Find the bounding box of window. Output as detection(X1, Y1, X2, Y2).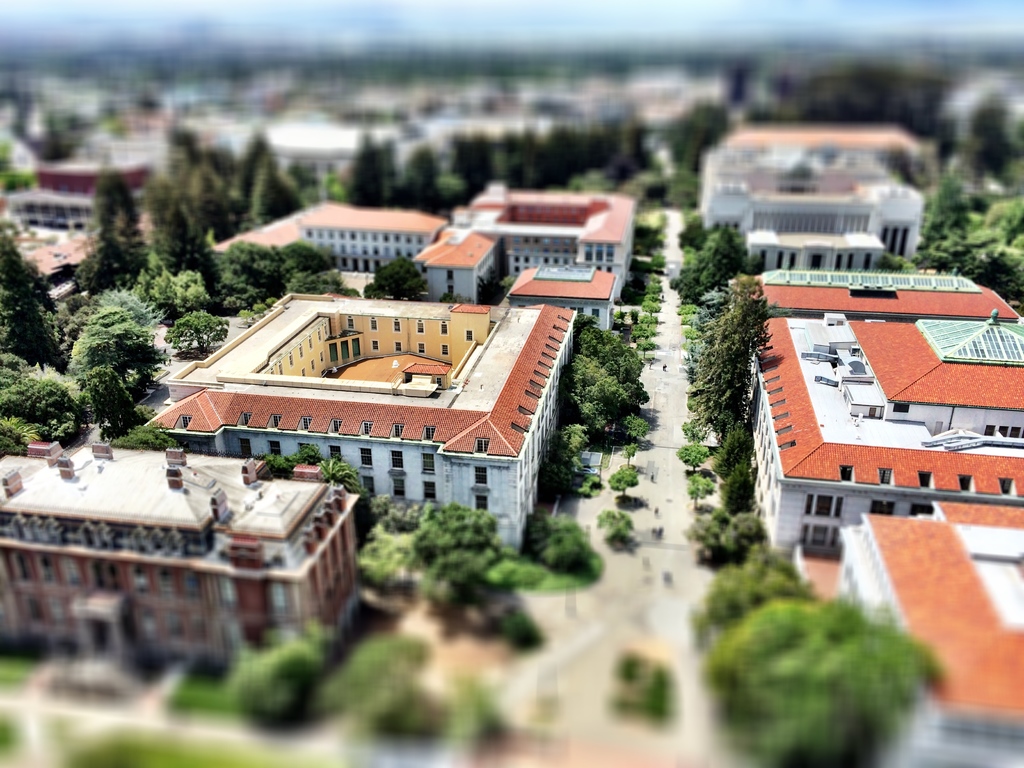
detection(840, 461, 854, 477).
